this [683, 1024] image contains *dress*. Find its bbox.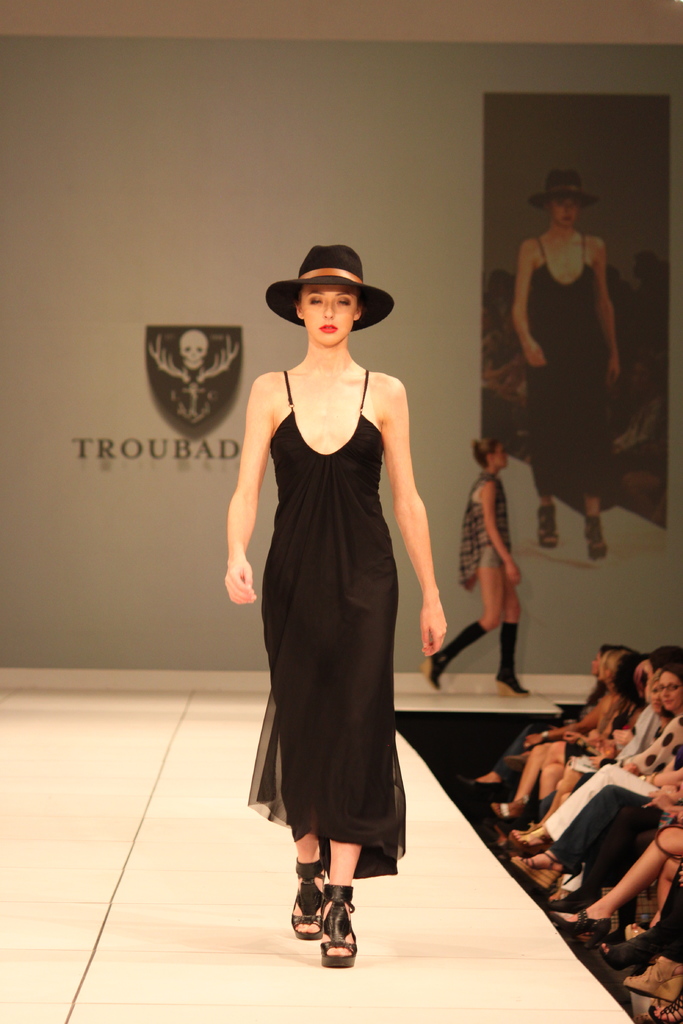
crop(246, 369, 404, 879).
